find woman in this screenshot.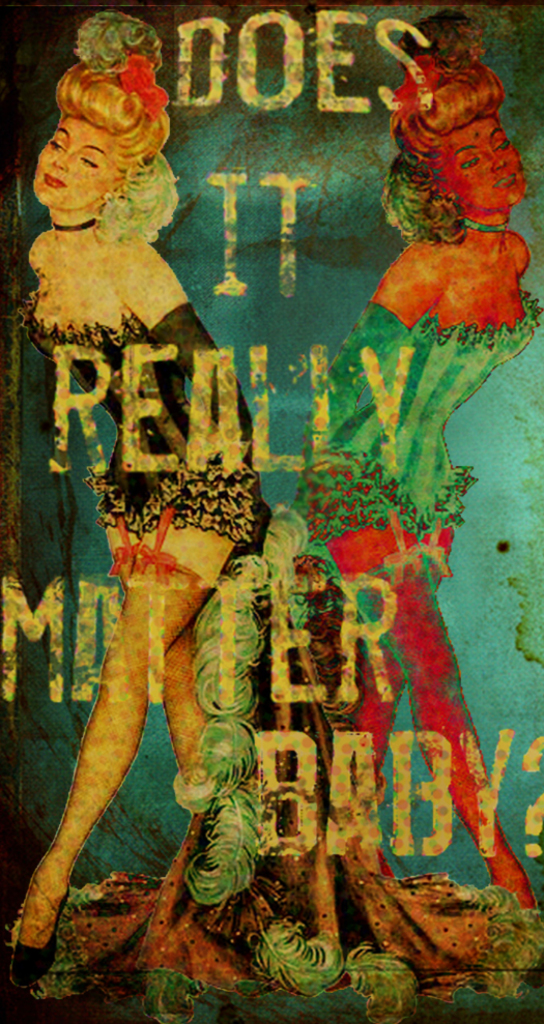
The bounding box for woman is (x1=6, y1=67, x2=267, y2=983).
